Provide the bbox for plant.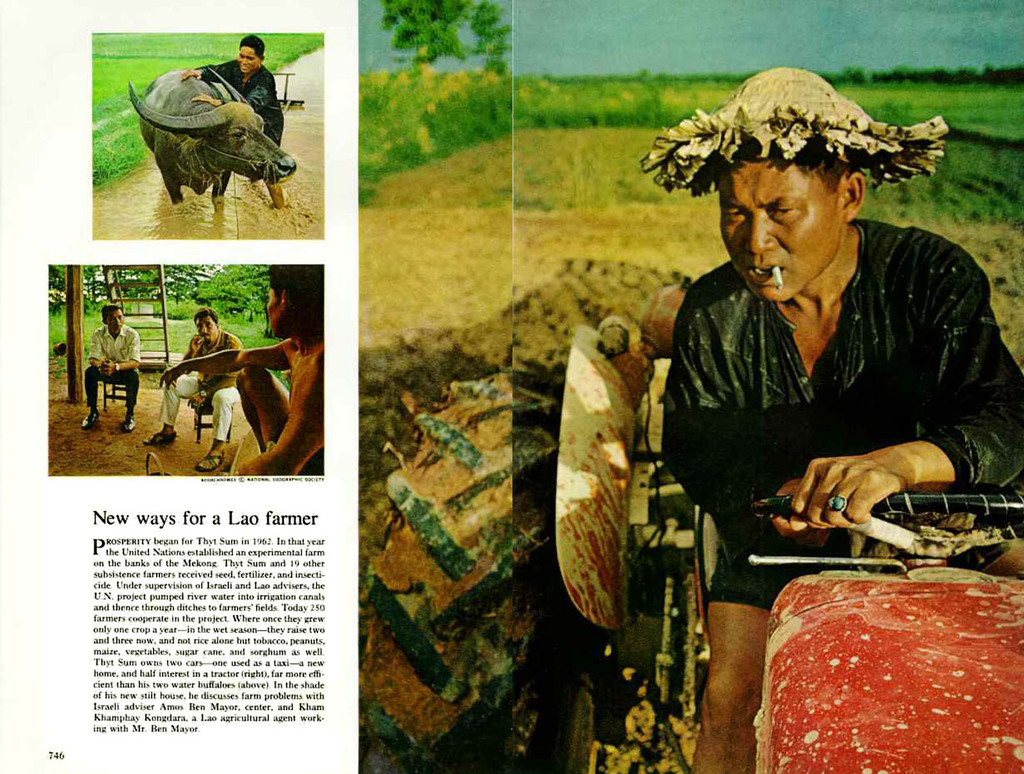
bbox(396, 104, 445, 164).
